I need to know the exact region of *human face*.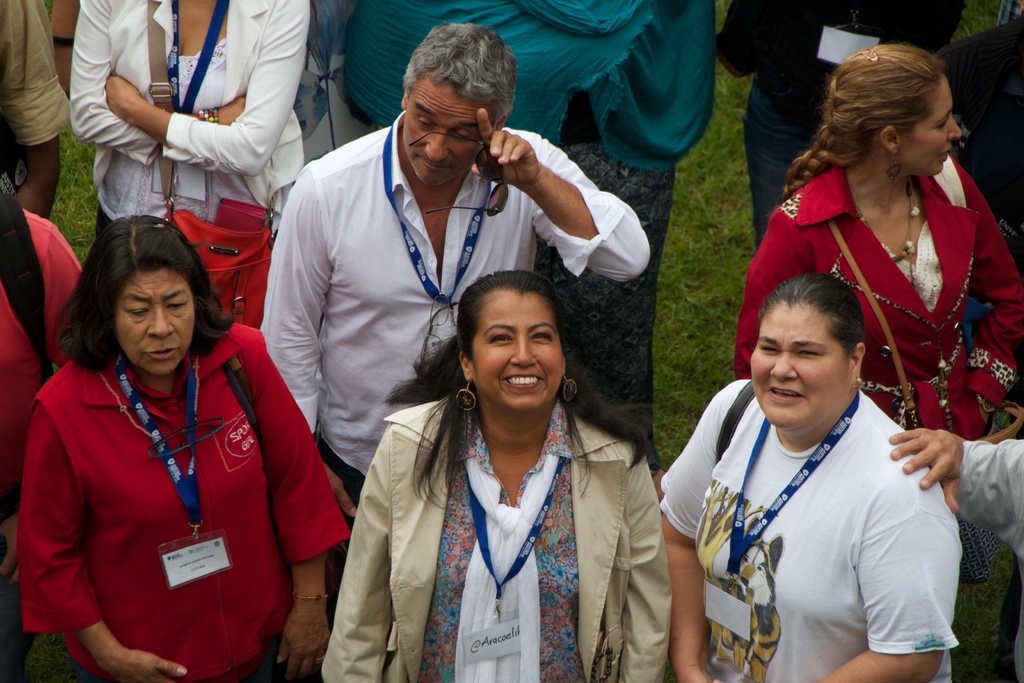
Region: <box>474,293,564,412</box>.
